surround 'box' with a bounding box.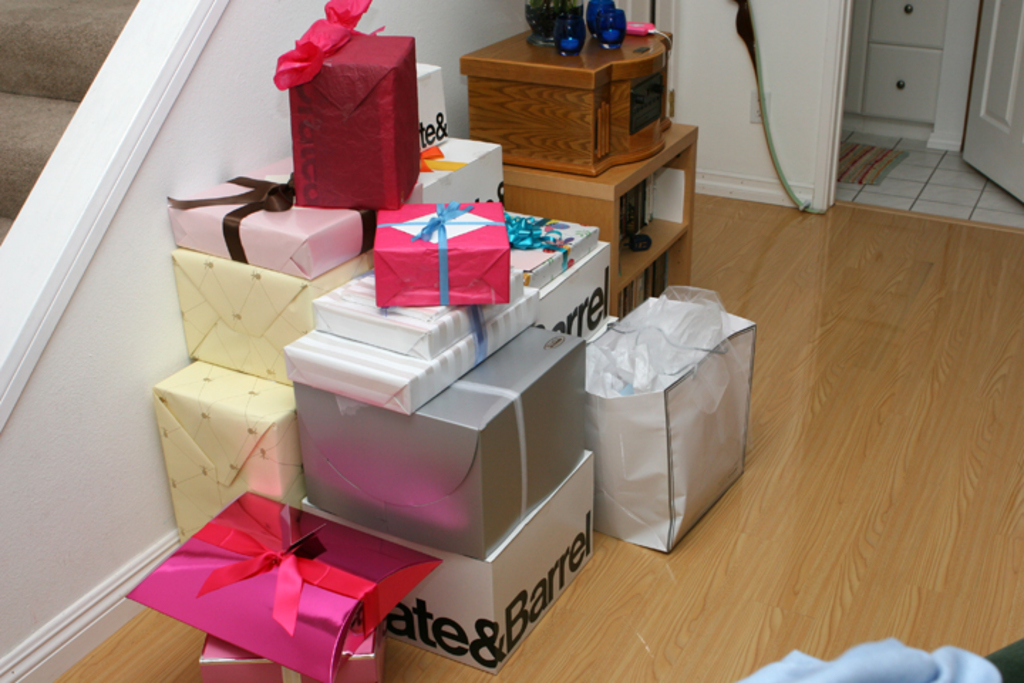
358, 195, 509, 307.
